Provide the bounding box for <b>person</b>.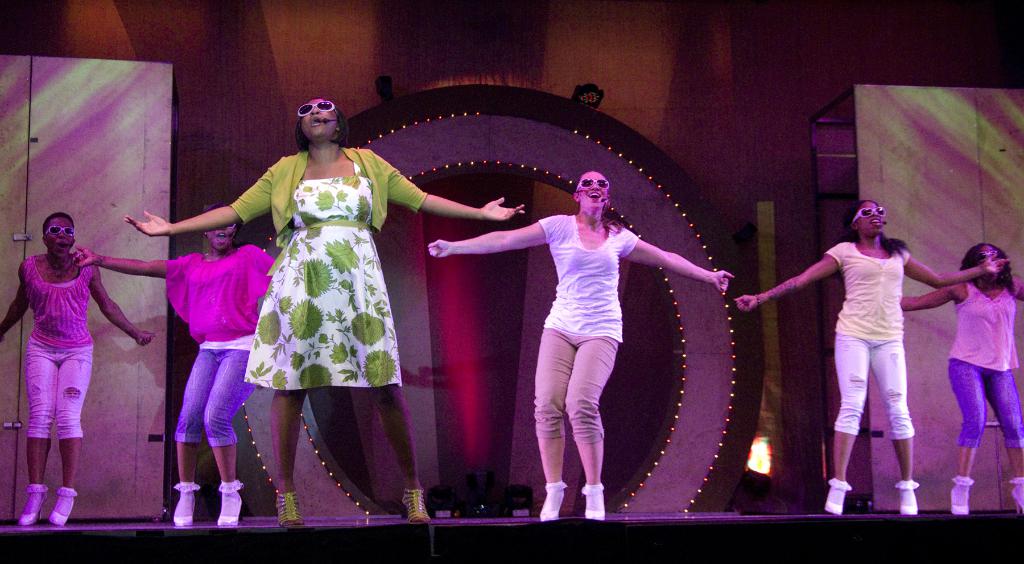
rect(729, 208, 999, 517).
